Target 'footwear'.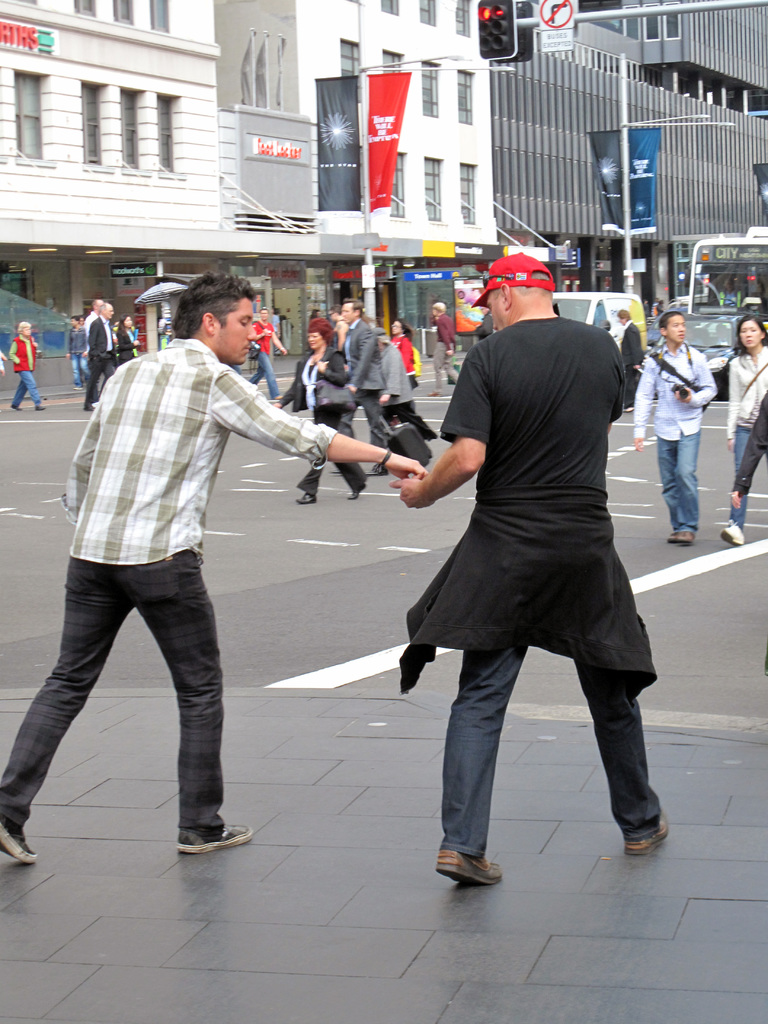
Target region: box(718, 520, 746, 550).
